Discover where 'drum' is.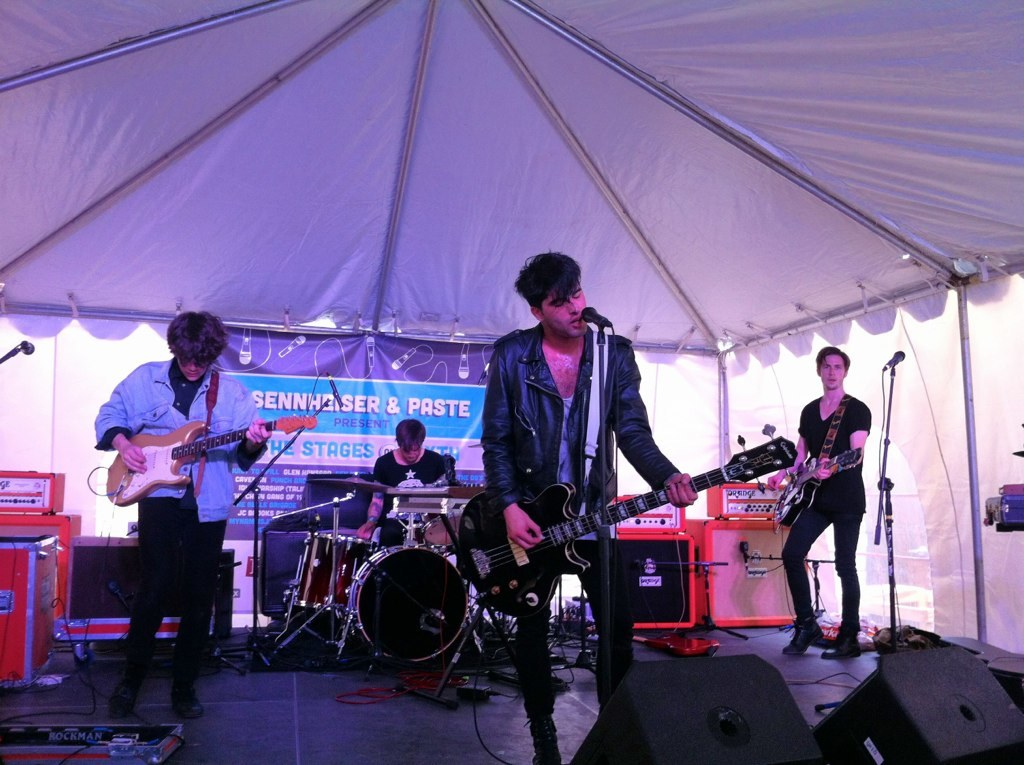
Discovered at 287/533/376/619.
